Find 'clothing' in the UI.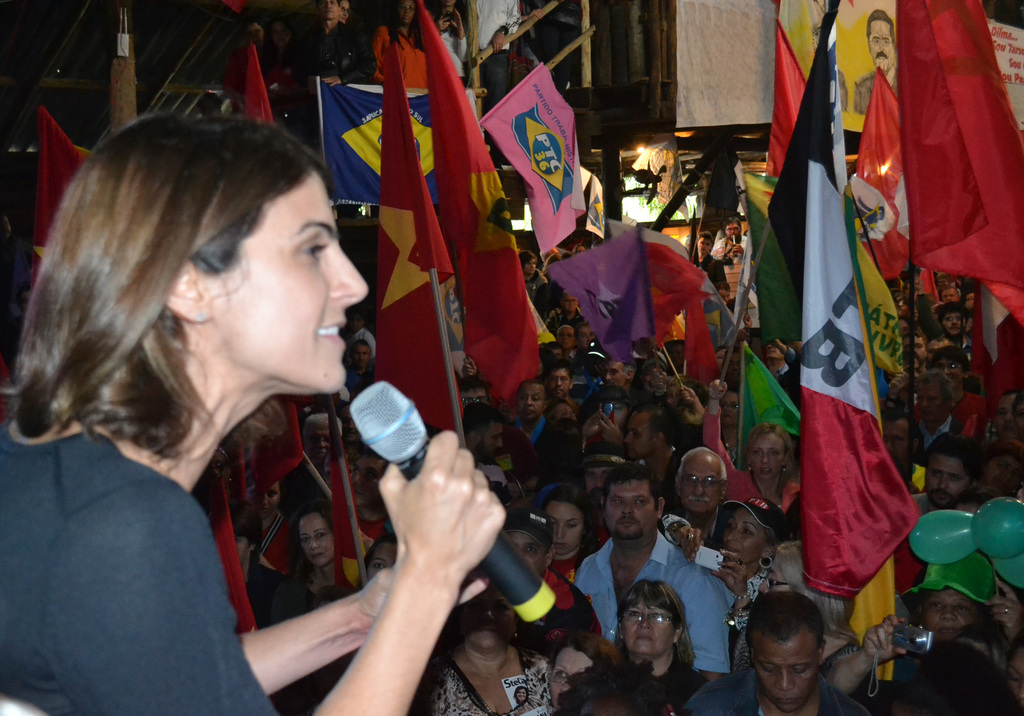
UI element at rect(684, 667, 874, 715).
